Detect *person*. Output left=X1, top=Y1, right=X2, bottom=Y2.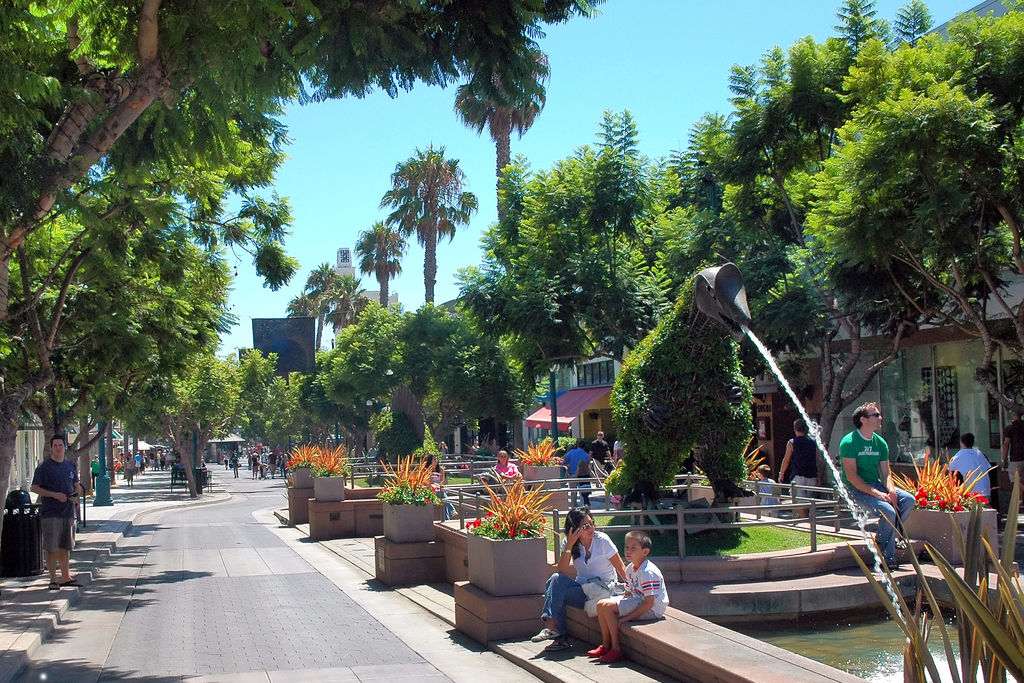
left=28, top=438, right=86, bottom=591.
